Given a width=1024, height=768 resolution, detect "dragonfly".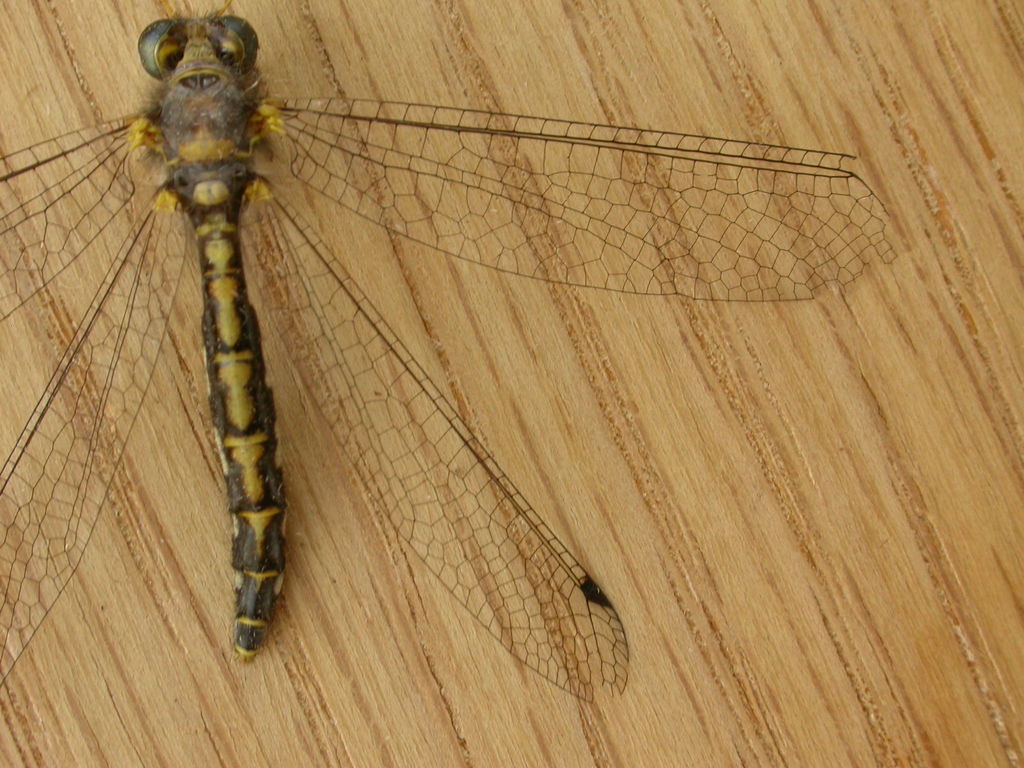
rect(0, 4, 900, 696).
